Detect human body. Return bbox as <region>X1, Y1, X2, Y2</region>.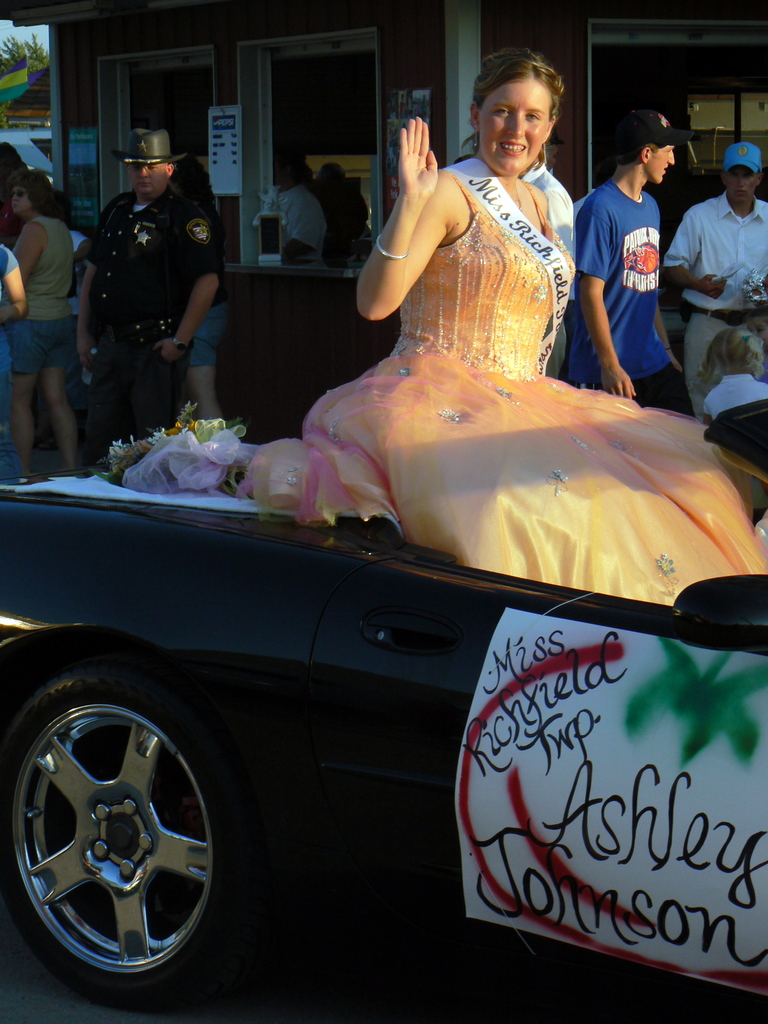
<region>277, 158, 333, 263</region>.
